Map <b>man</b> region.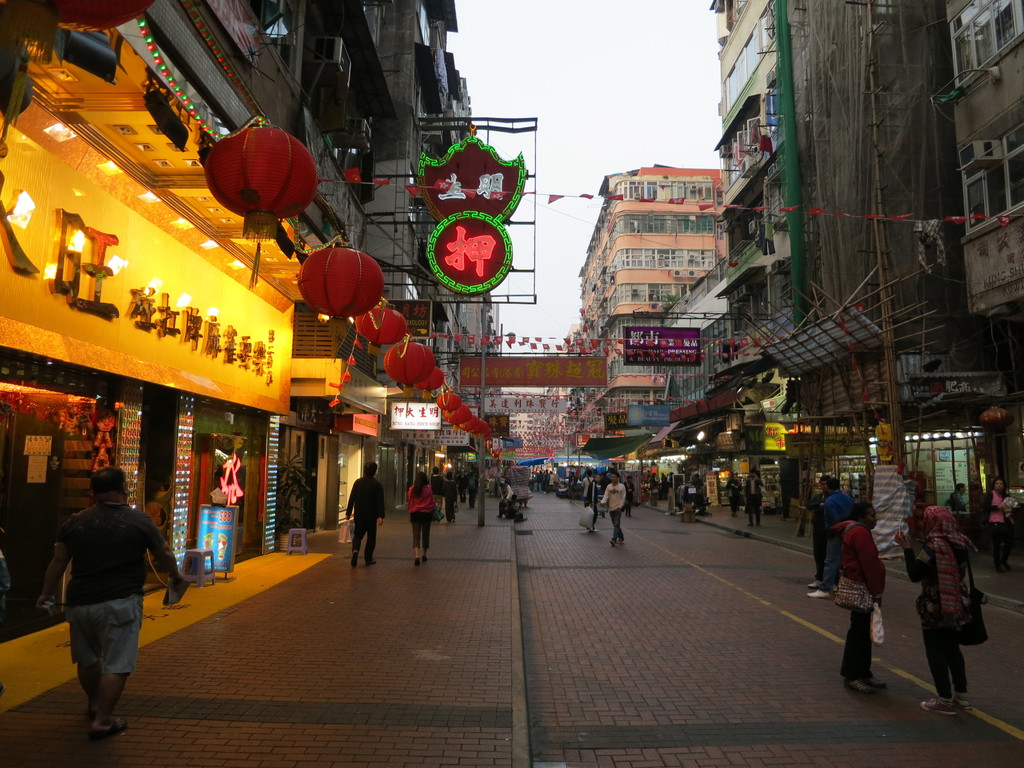
Mapped to bbox=(600, 472, 624, 547).
